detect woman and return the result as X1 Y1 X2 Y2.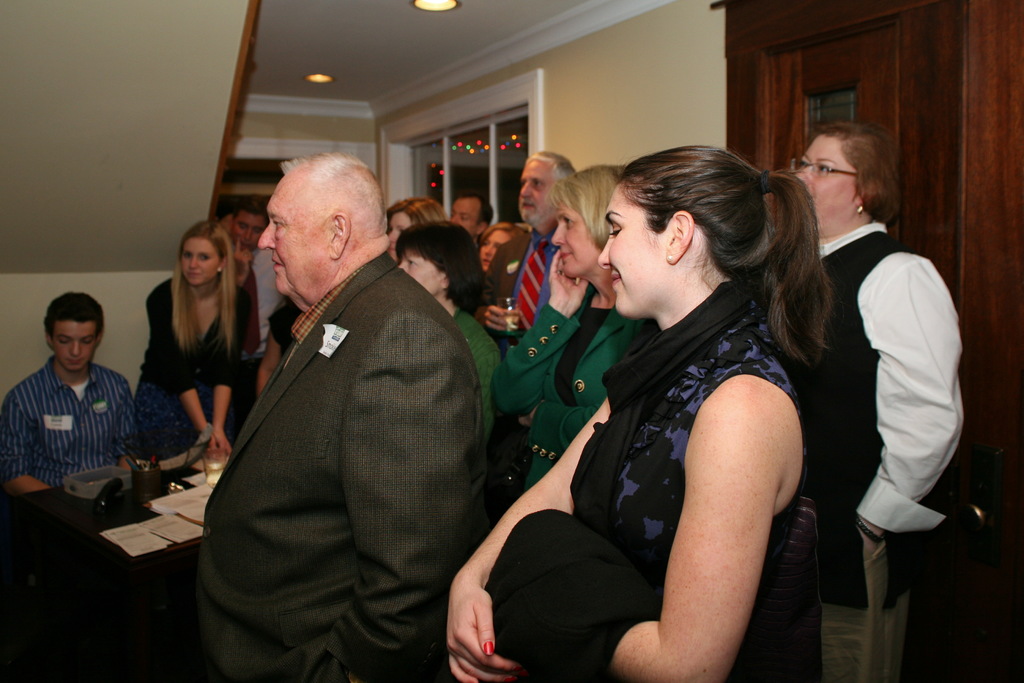
402 221 500 445.
